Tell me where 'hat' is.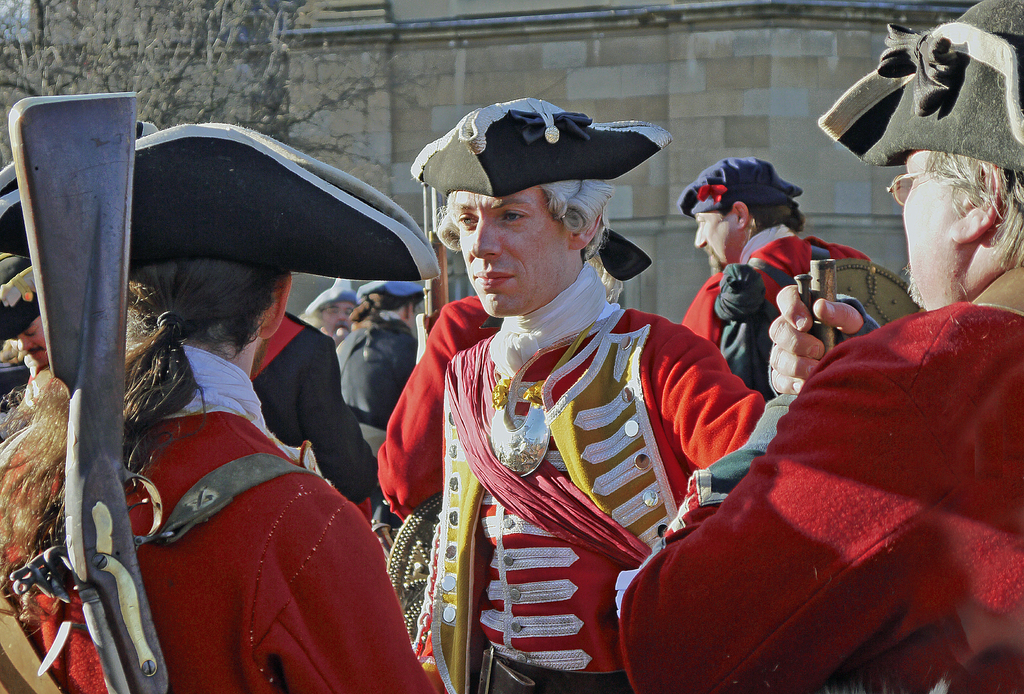
'hat' is at 0 123 440 283.
